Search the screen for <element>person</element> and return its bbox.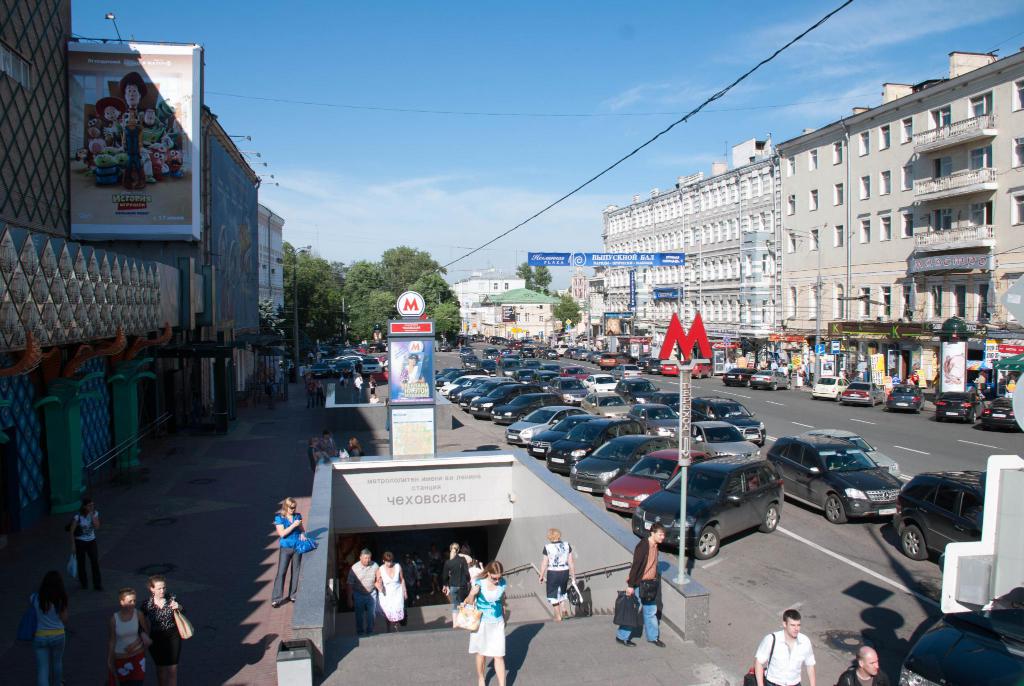
Found: 348, 436, 364, 457.
